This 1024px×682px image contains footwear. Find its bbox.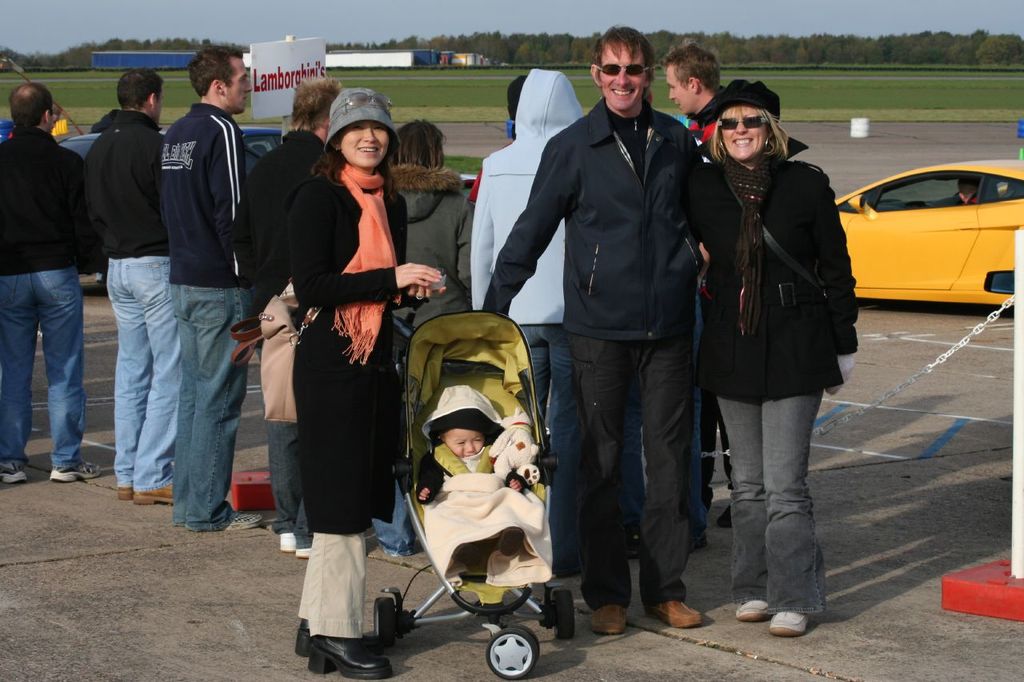
x1=222, y1=509, x2=261, y2=527.
